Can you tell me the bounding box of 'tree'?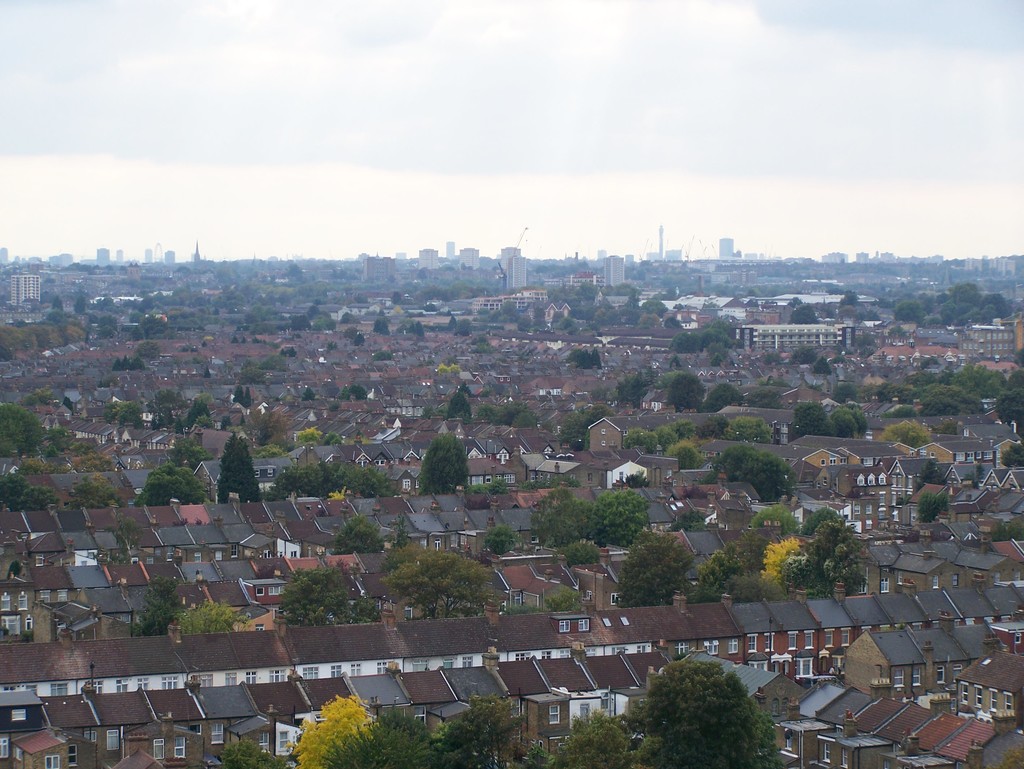
bbox=[65, 472, 126, 509].
